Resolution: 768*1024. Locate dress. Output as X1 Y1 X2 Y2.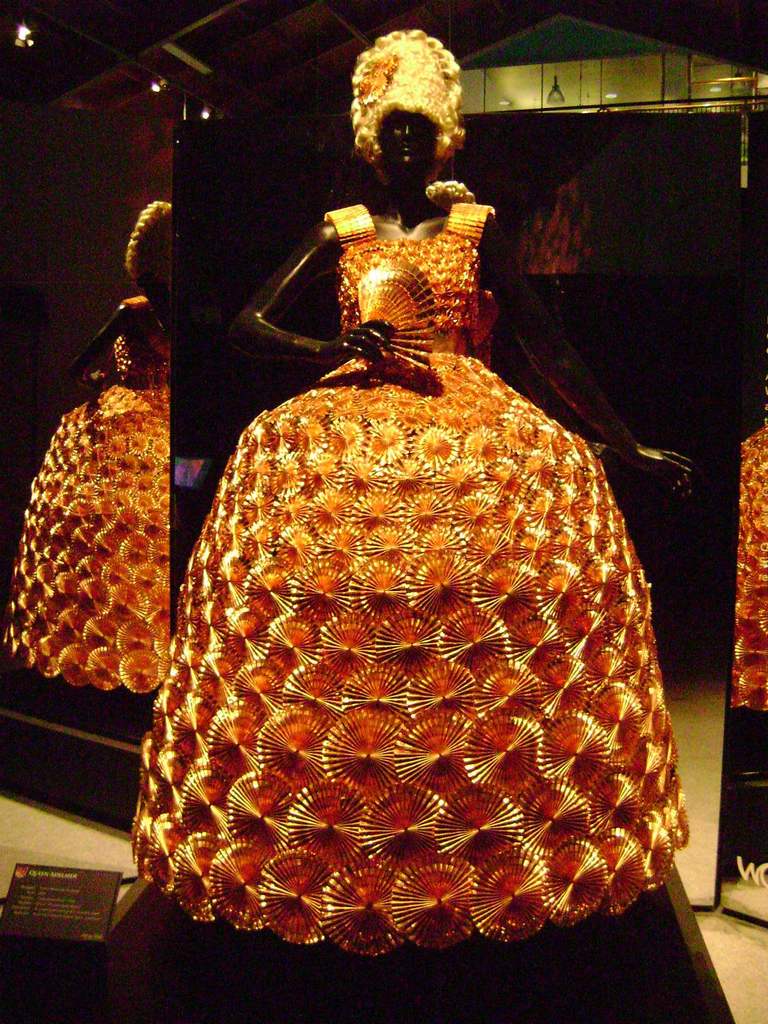
134 197 692 958.
